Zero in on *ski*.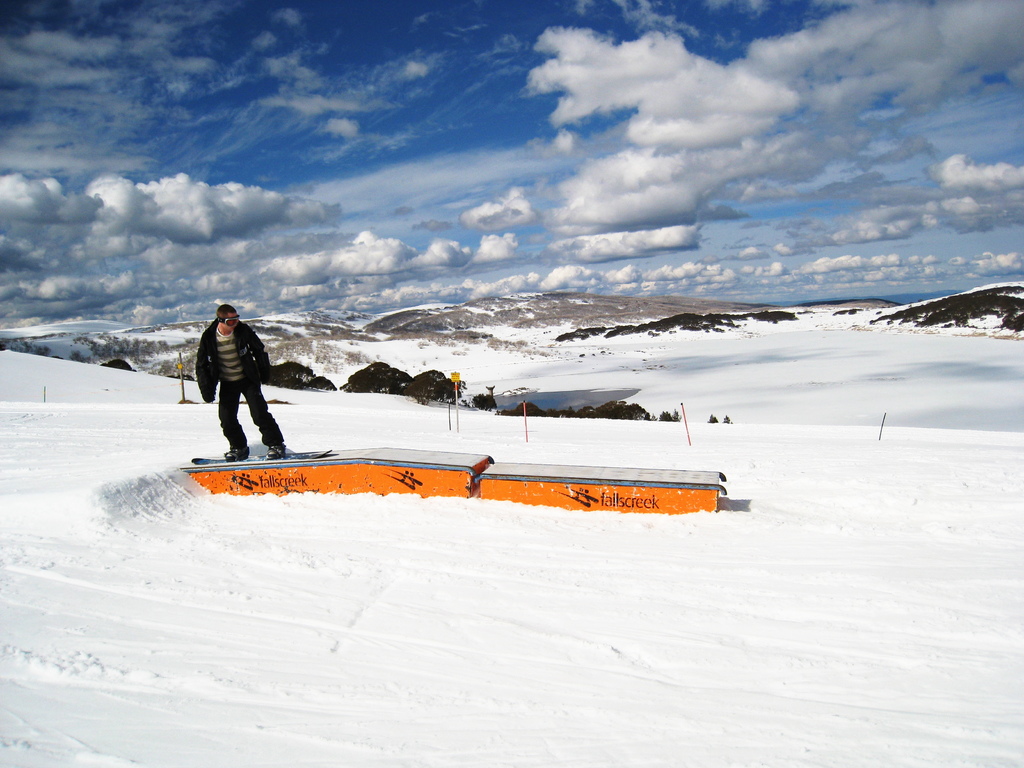
Zeroed in: [left=187, top=447, right=328, bottom=463].
